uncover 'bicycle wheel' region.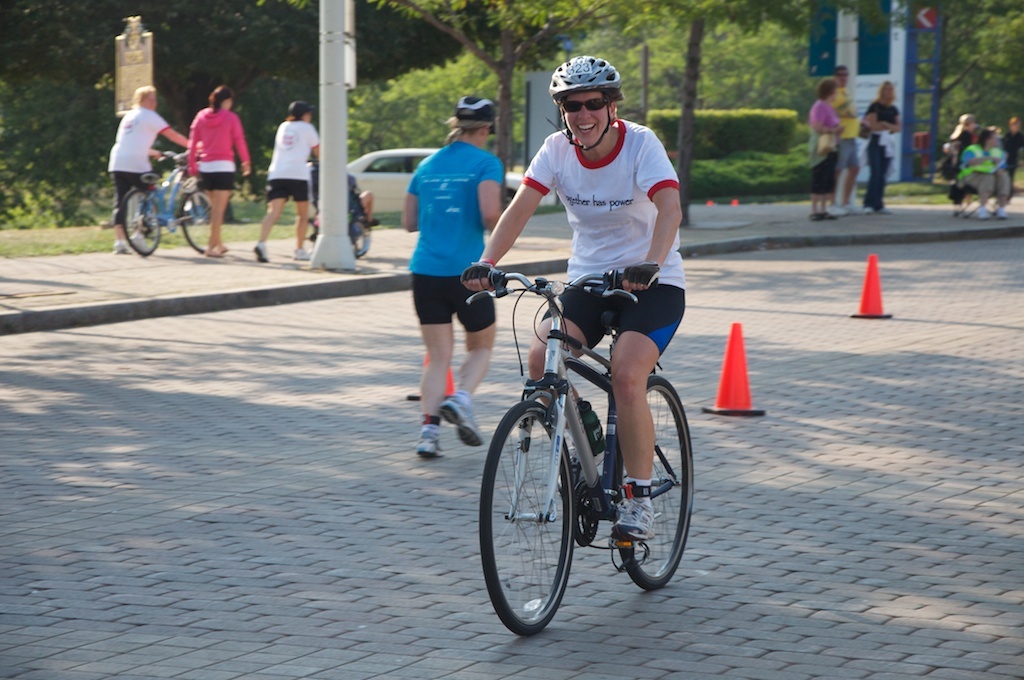
Uncovered: bbox=[607, 373, 695, 591].
